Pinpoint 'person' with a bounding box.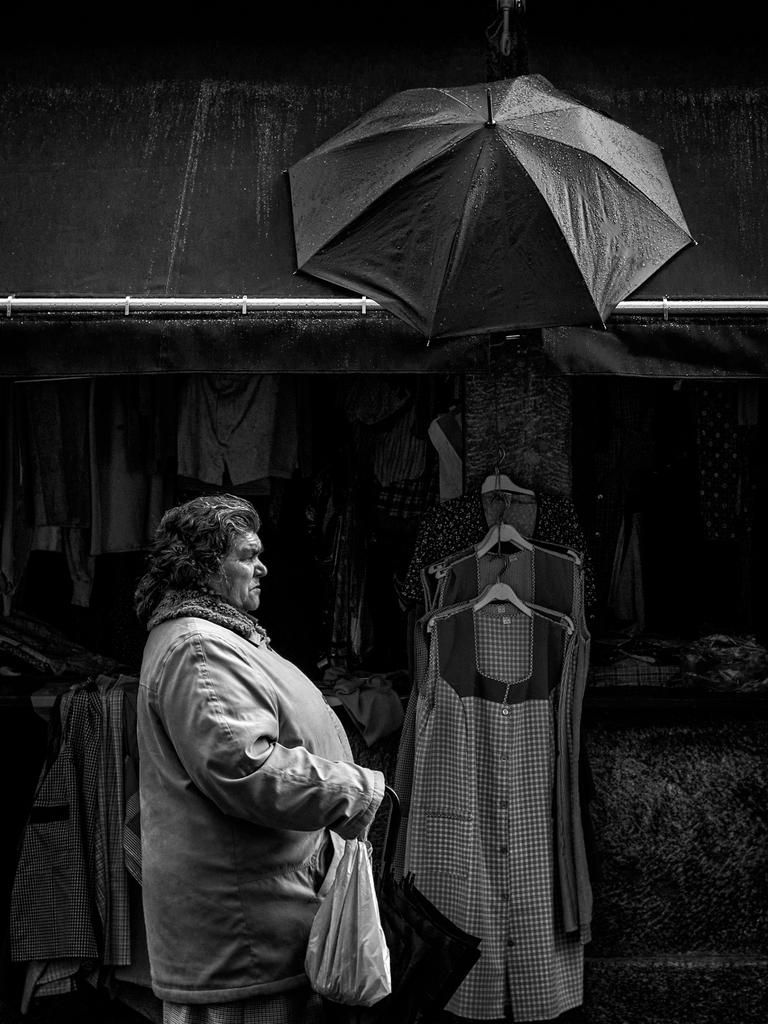
(left=132, top=477, right=408, bottom=1023).
